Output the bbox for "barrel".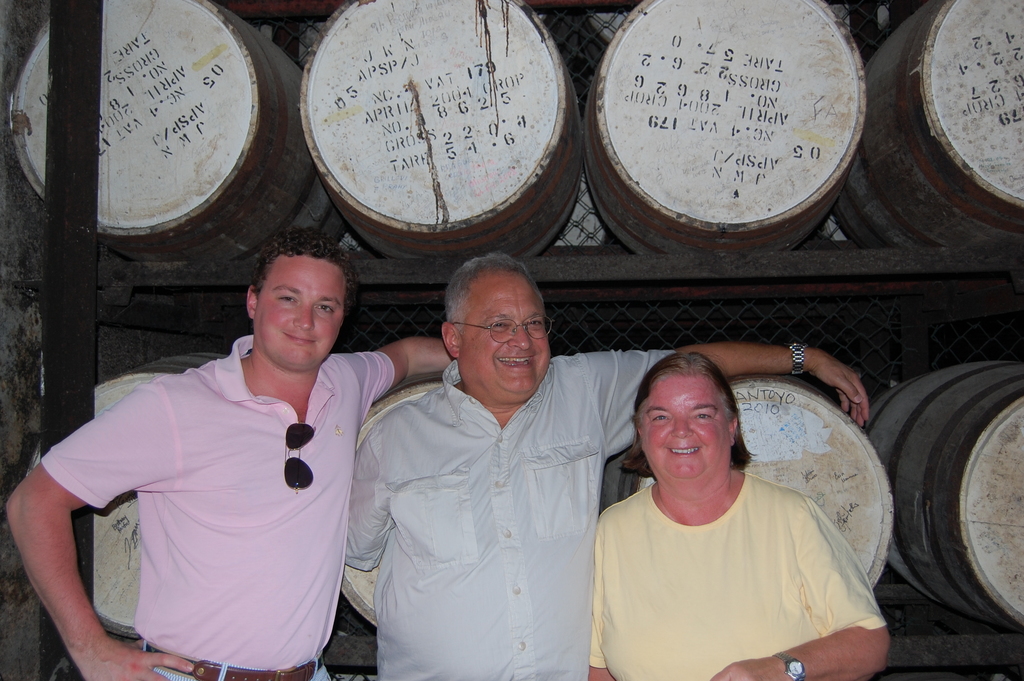
region(337, 377, 447, 627).
